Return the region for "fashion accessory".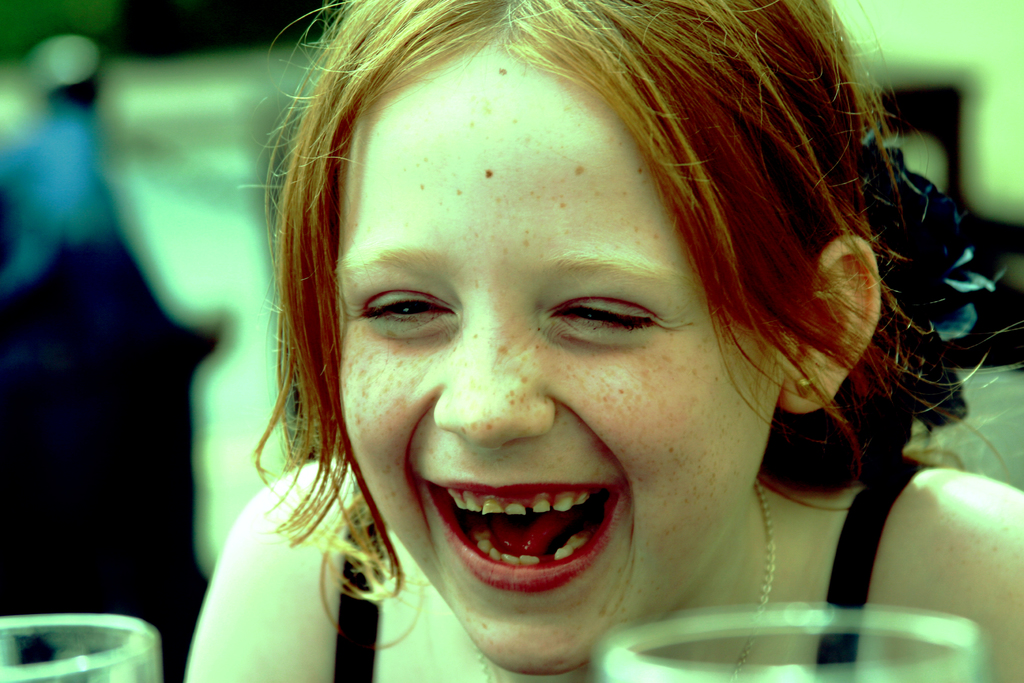
(left=475, top=474, right=780, bottom=682).
